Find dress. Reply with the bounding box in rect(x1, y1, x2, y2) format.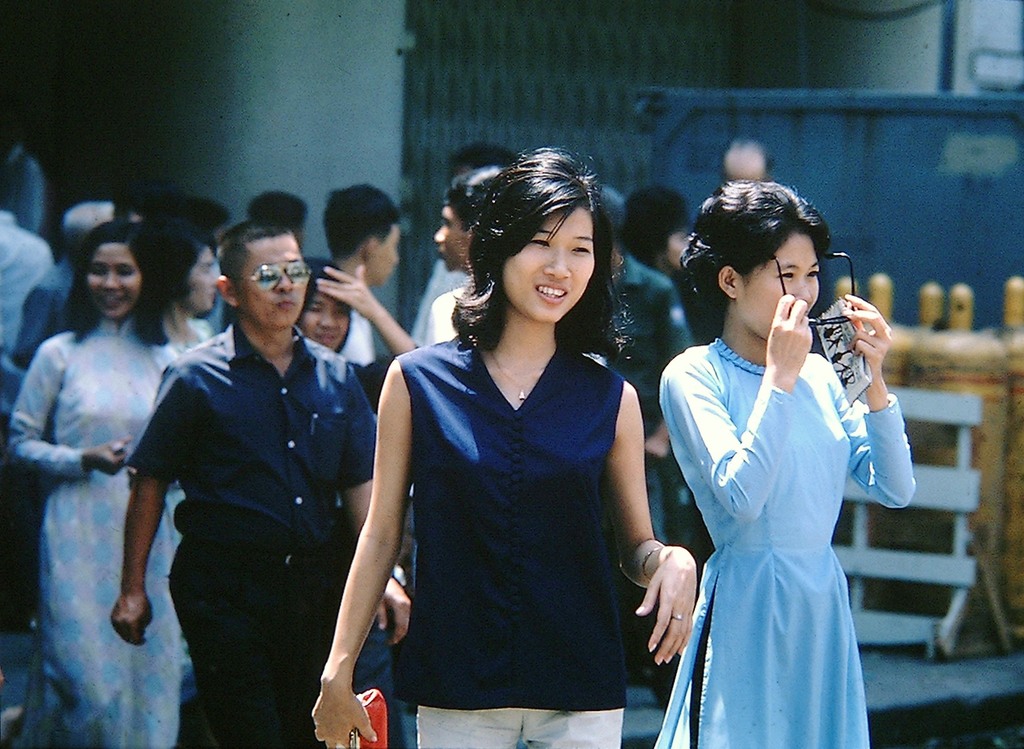
rect(636, 355, 918, 702).
